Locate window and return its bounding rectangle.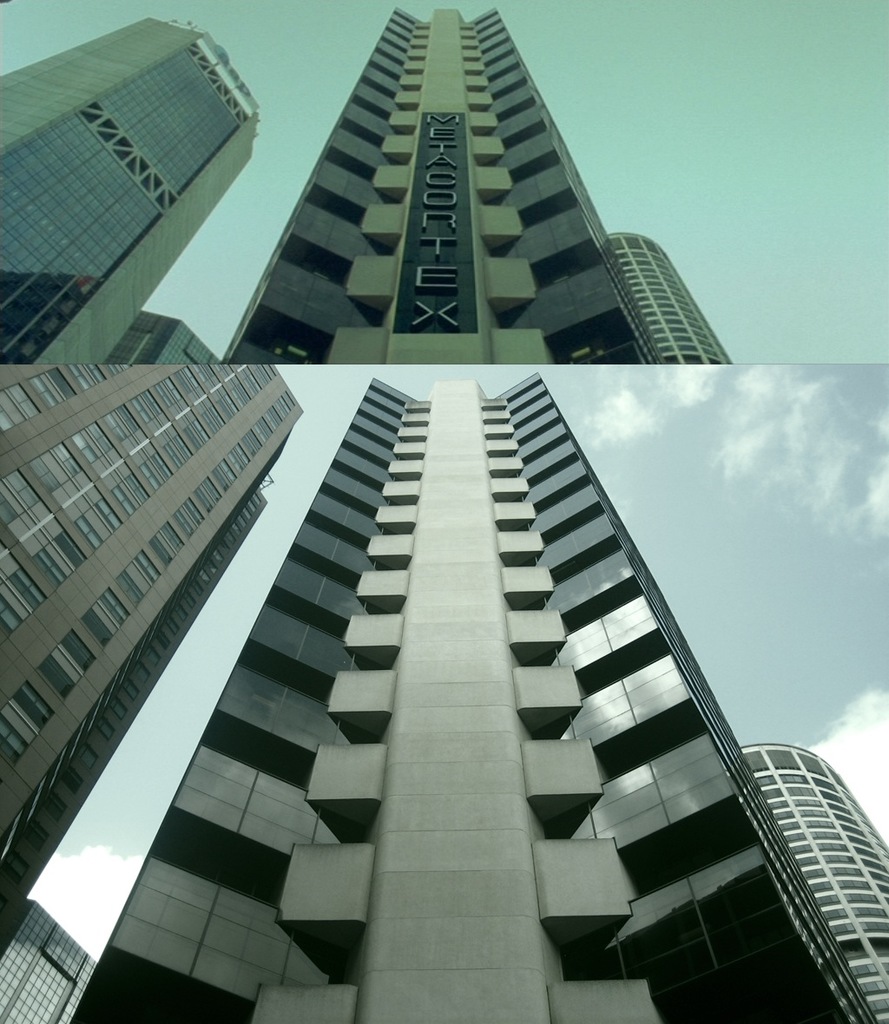
810,775,842,792.
